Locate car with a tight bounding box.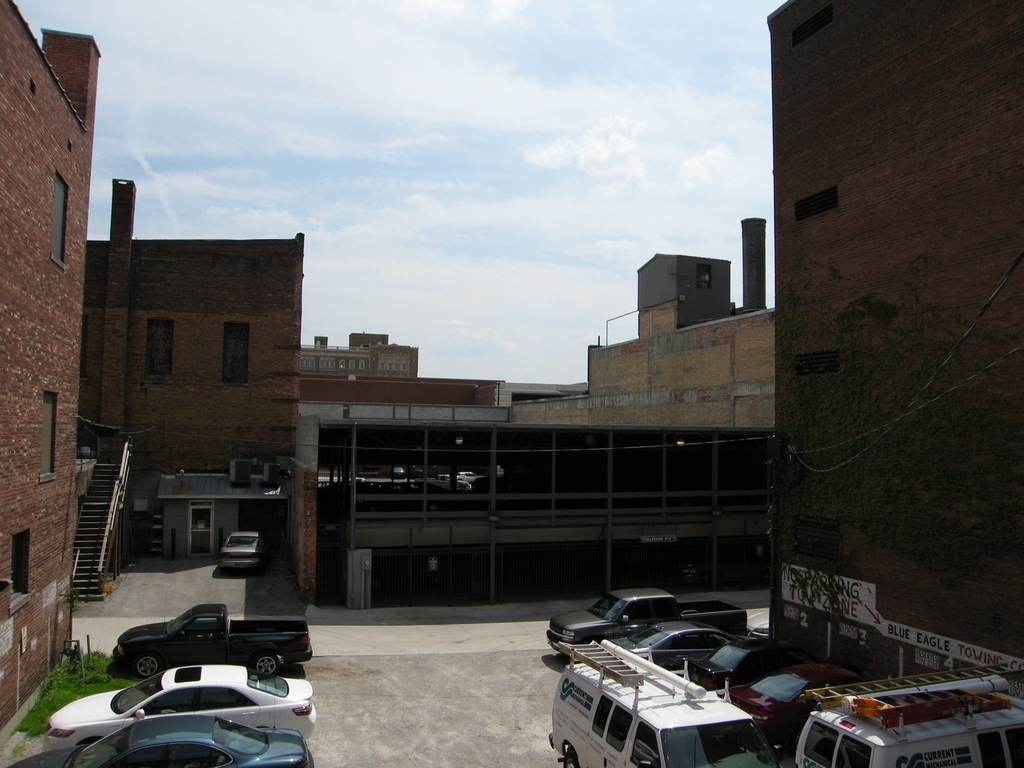
542/605/809/765.
